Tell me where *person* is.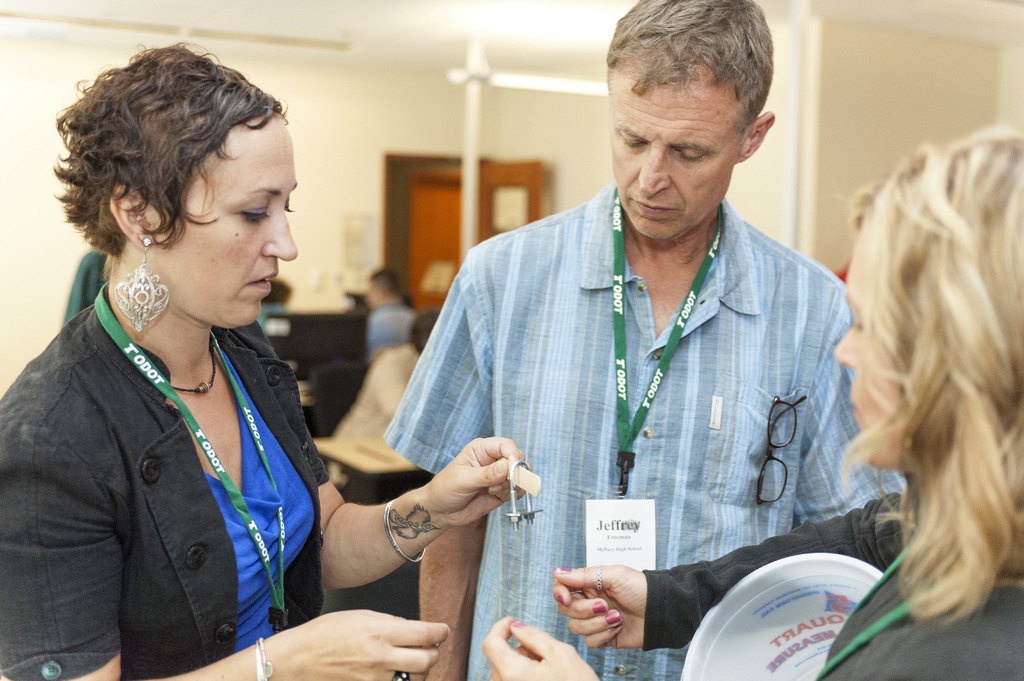
*person* is at [x1=401, y1=13, x2=893, y2=675].
